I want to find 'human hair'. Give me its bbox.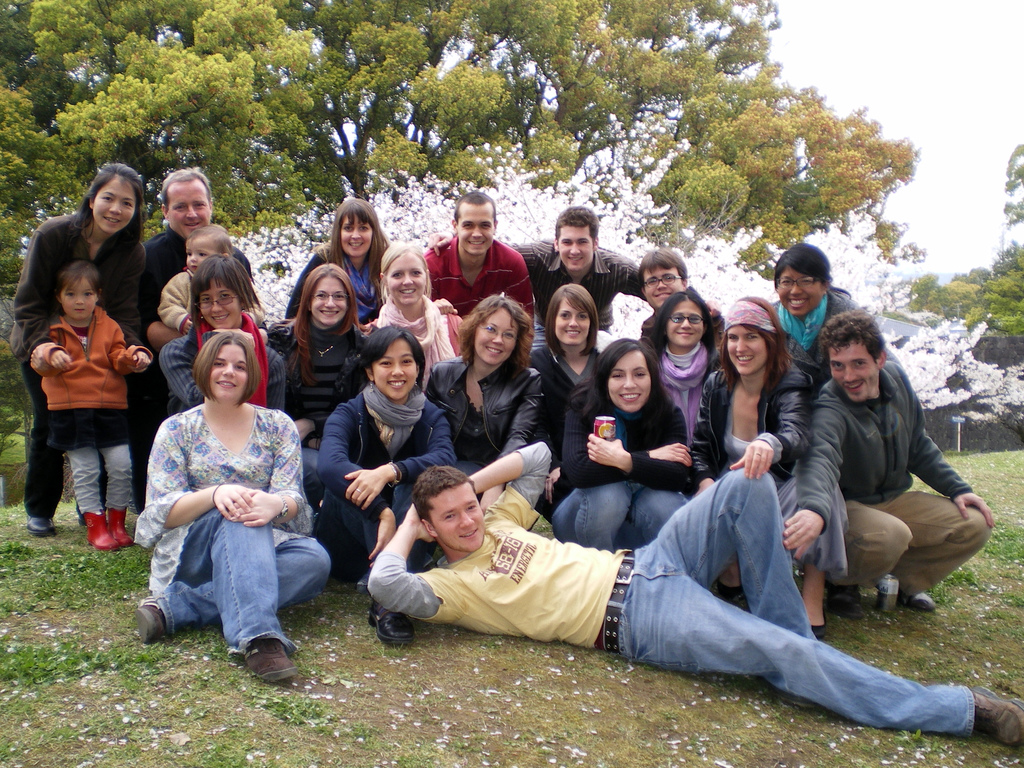
(left=652, top=287, right=717, bottom=361).
